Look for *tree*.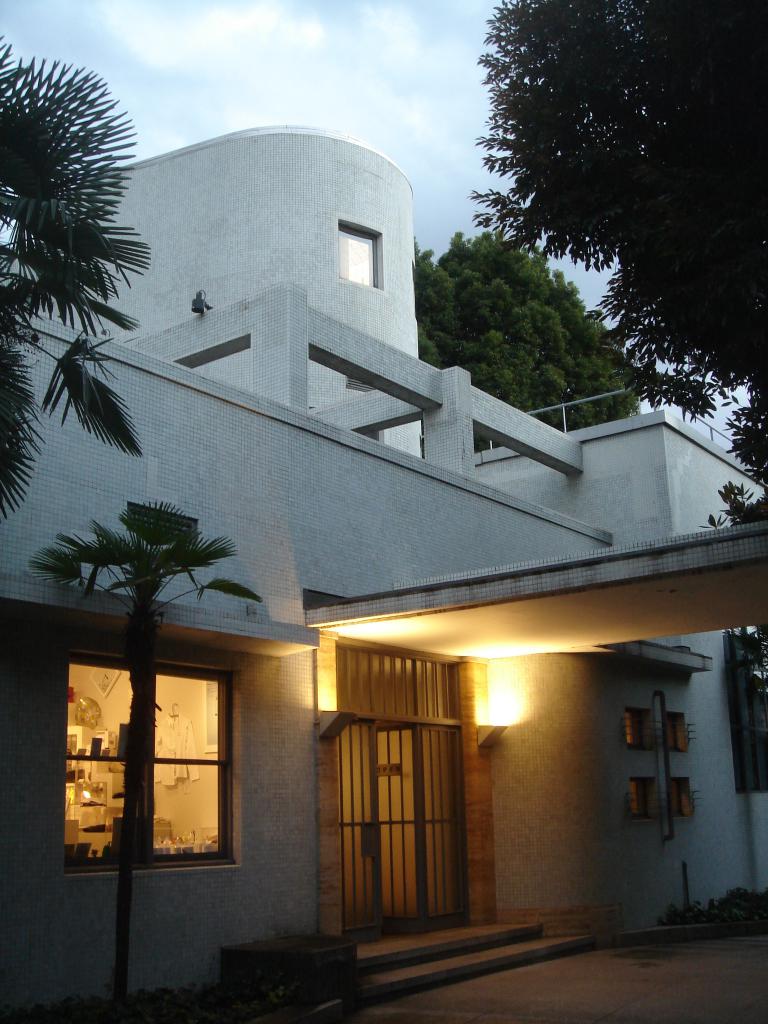
Found: <region>430, 0, 767, 531</region>.
